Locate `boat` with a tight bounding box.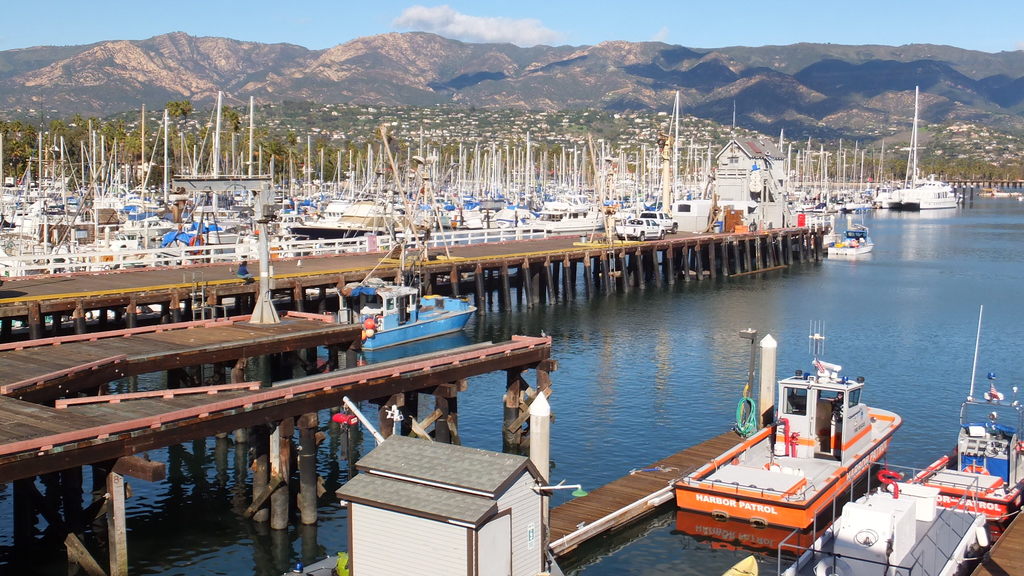
<box>905,303,1023,523</box>.
